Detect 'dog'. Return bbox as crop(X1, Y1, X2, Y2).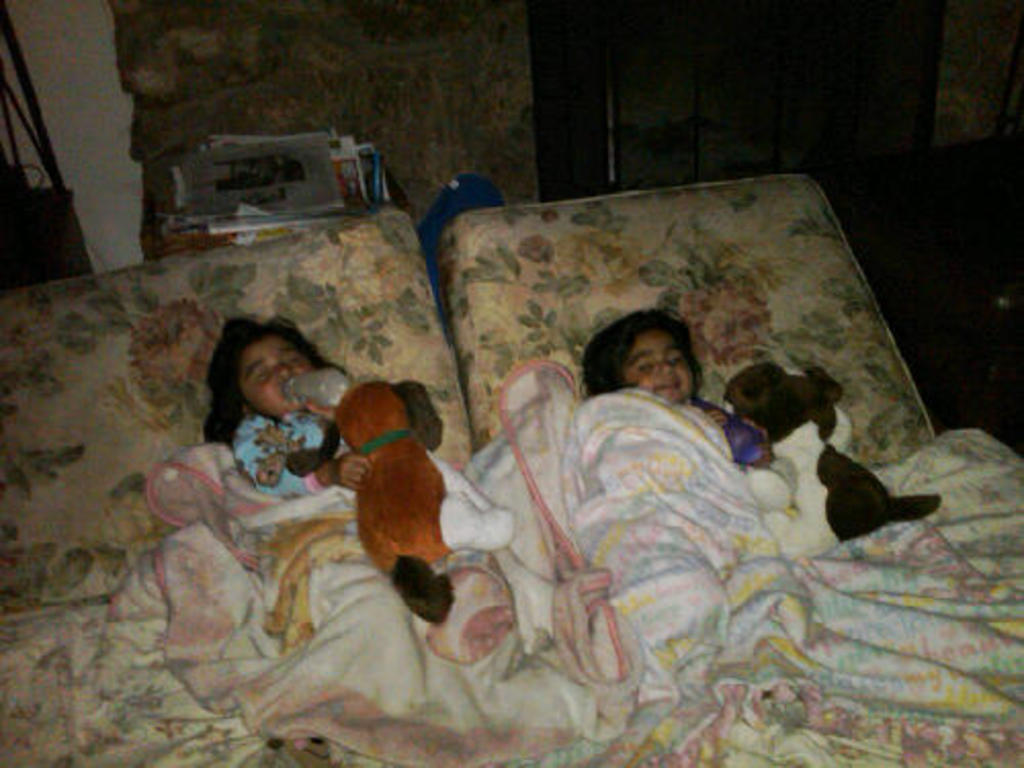
crop(723, 365, 942, 557).
